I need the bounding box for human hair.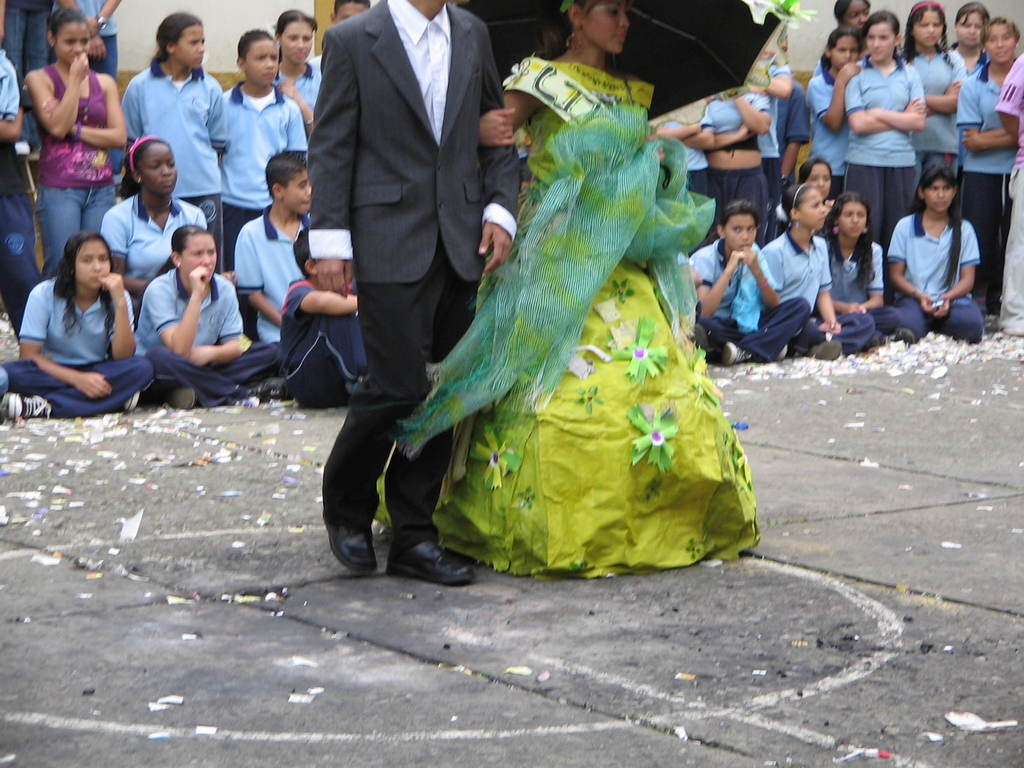
Here it is: 907/3/953/66.
